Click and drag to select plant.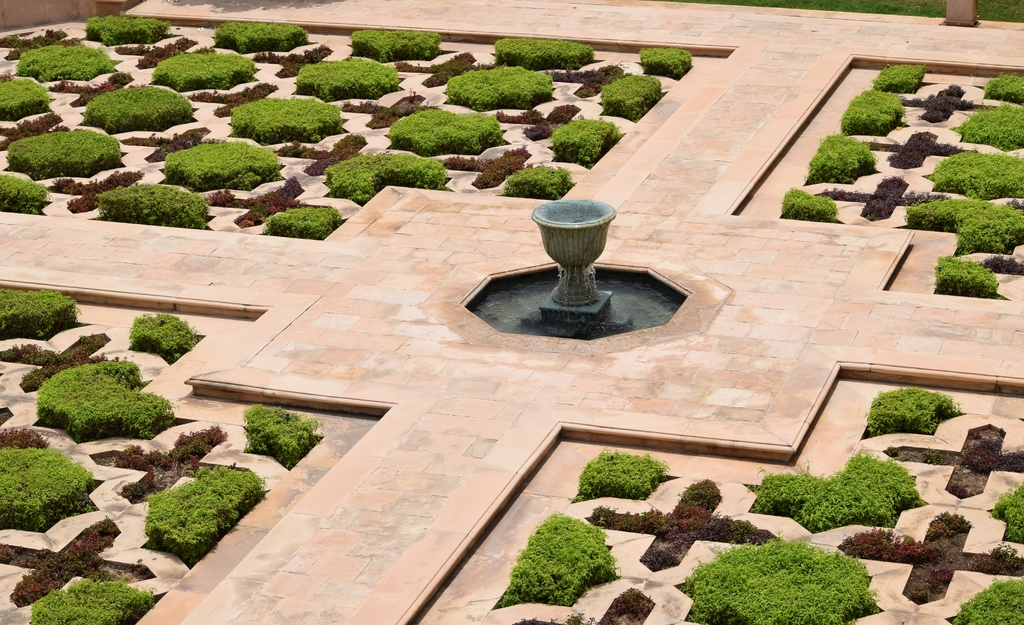
Selection: BBox(440, 67, 560, 110).
